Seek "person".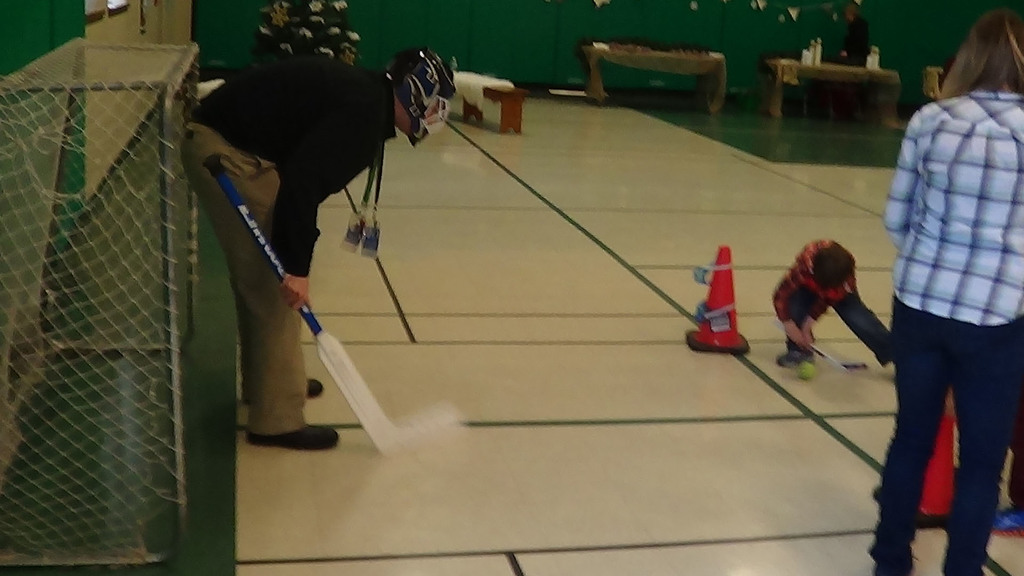
box=[868, 0, 1023, 575].
